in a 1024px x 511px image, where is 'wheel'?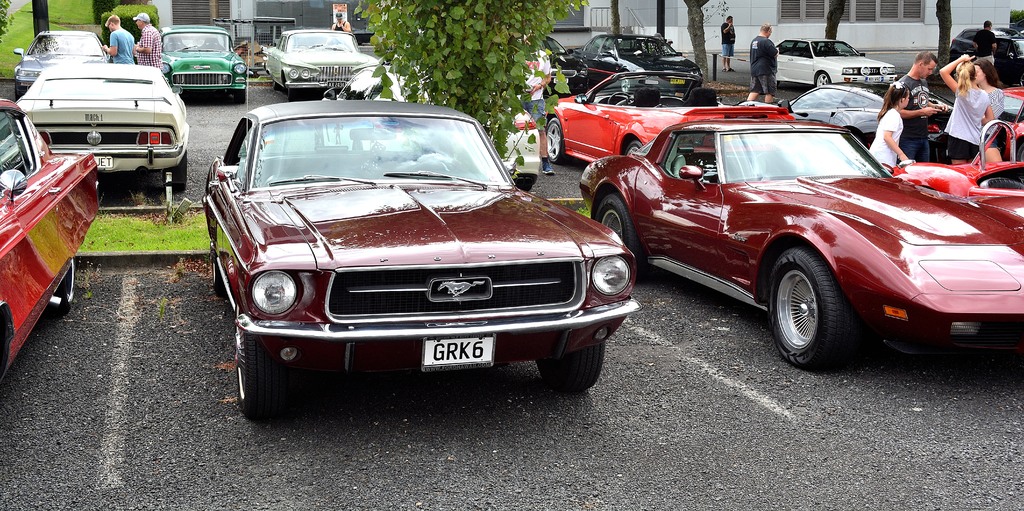
<bbox>979, 178, 1023, 190</bbox>.
